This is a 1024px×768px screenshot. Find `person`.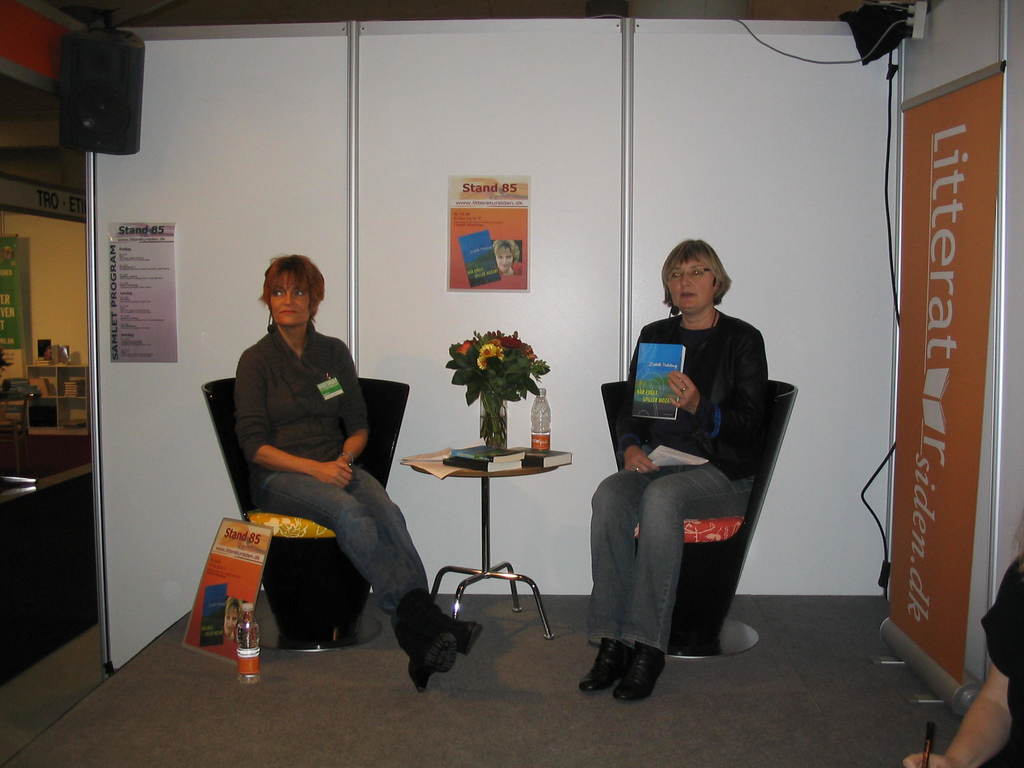
Bounding box: <box>578,232,773,708</box>.
